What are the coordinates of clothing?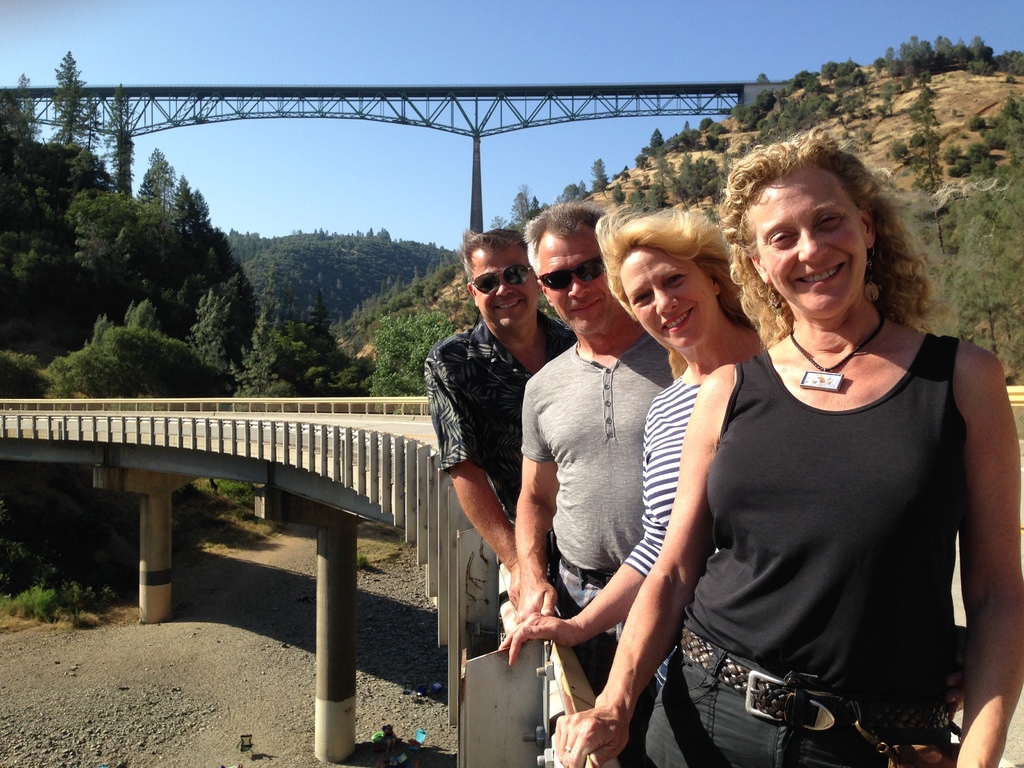
643 328 980 765.
